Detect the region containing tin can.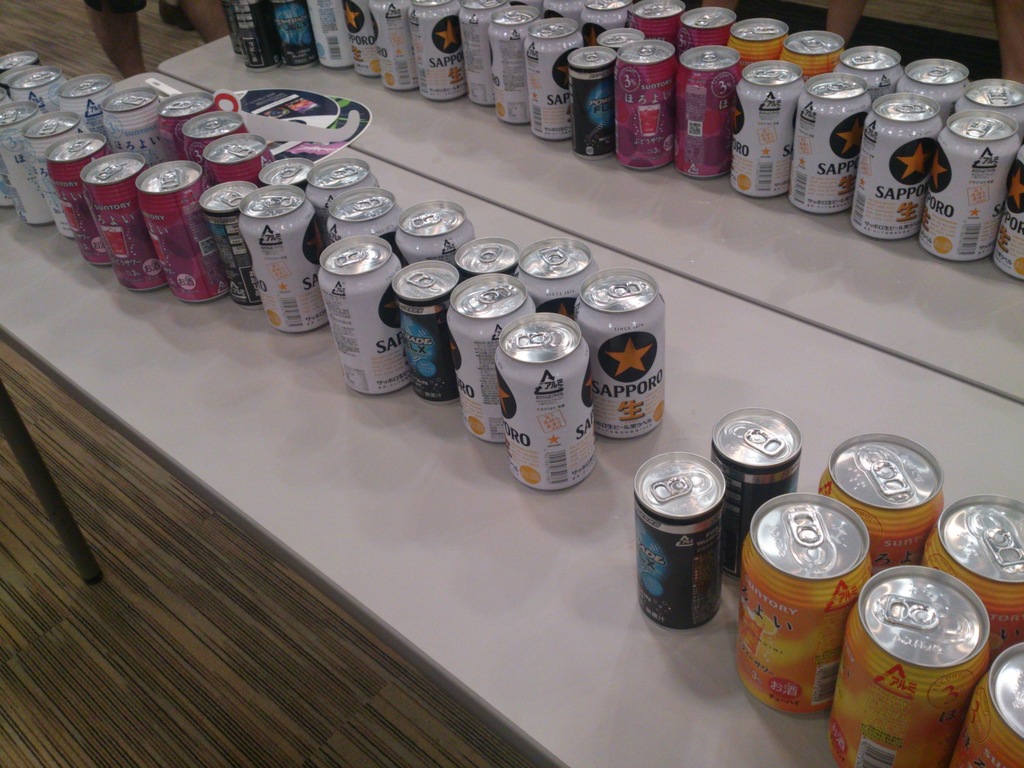
BBox(393, 193, 484, 266).
